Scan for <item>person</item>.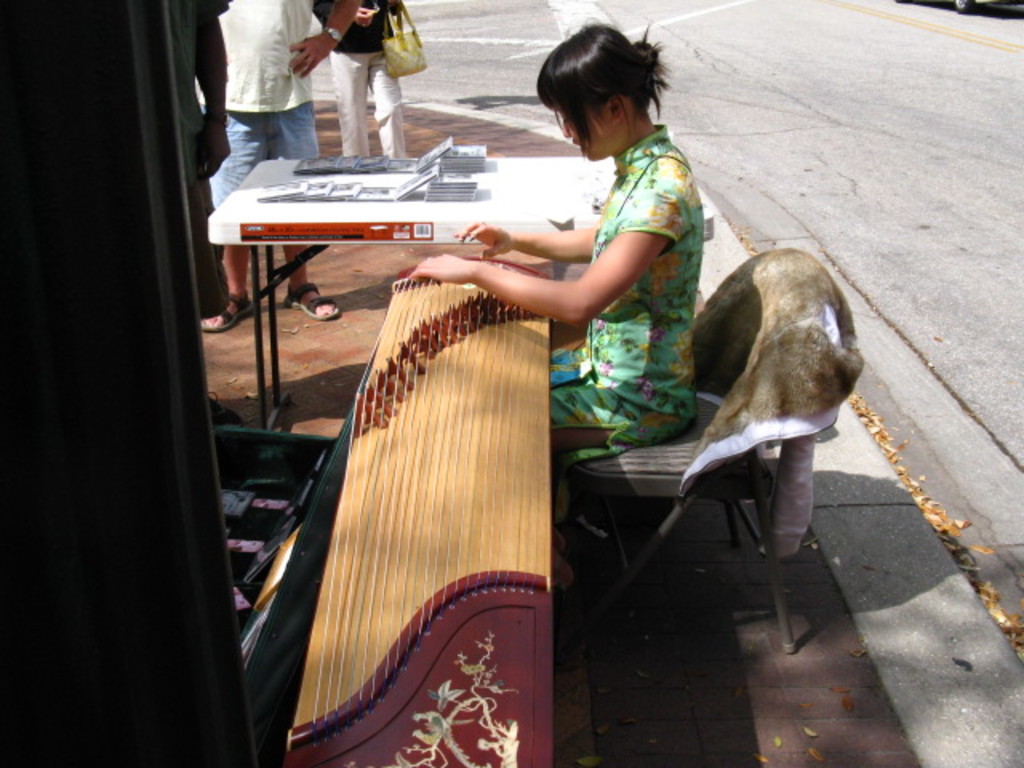
Scan result: x1=168 y1=0 x2=237 y2=426.
